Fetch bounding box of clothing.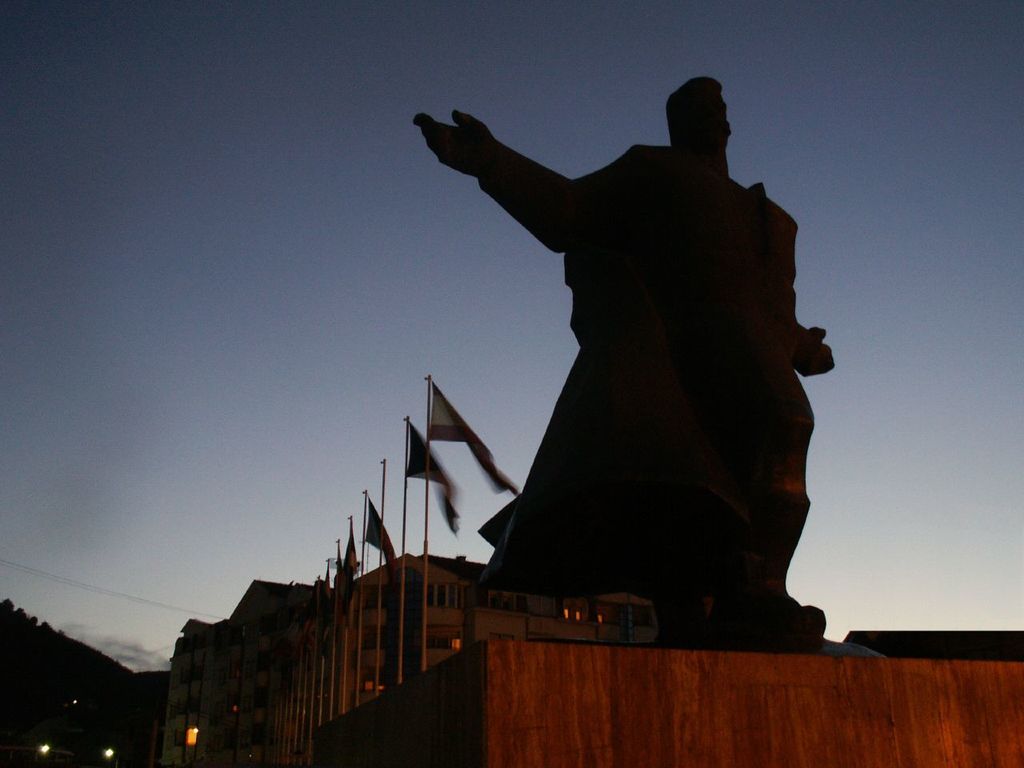
Bbox: bbox=(475, 140, 818, 612).
